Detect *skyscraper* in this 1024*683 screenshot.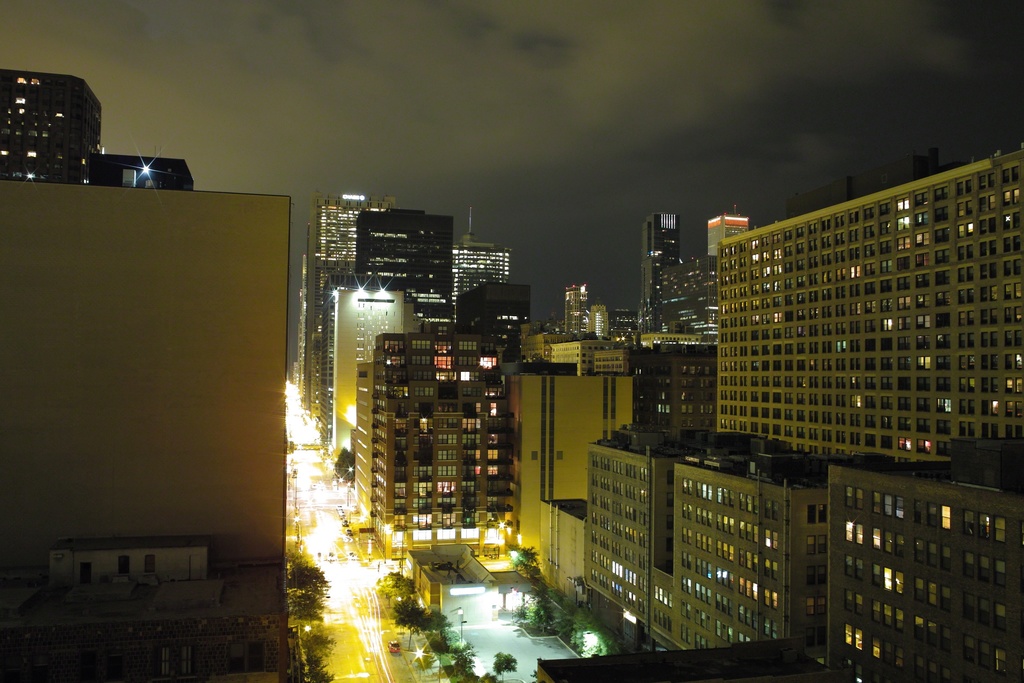
Detection: bbox=[577, 304, 612, 342].
